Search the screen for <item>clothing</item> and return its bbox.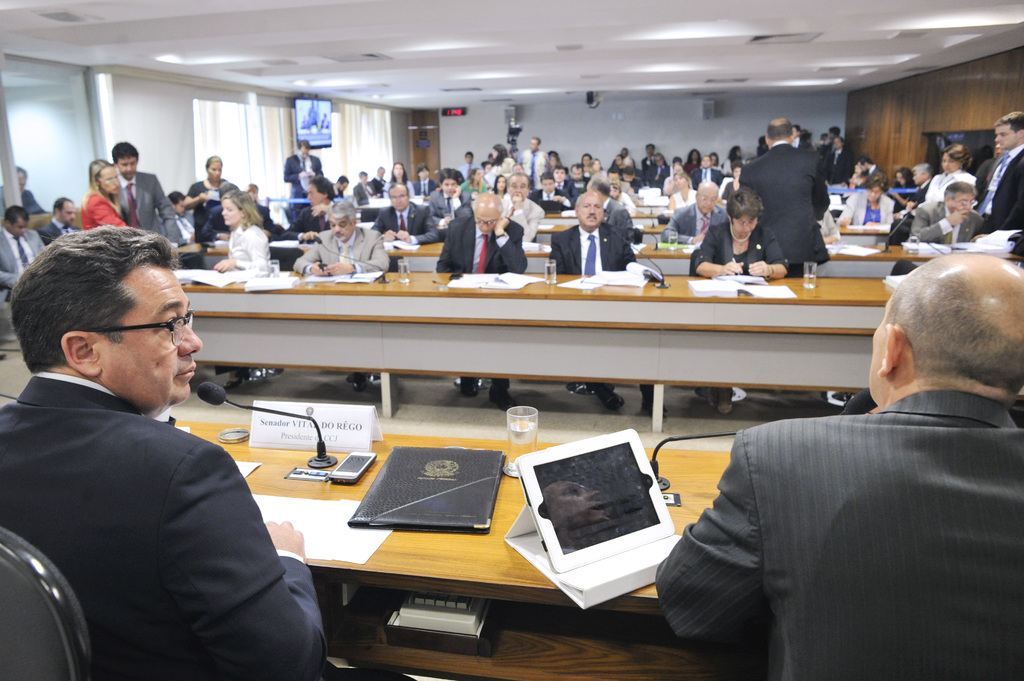
Found: [left=173, top=213, right=196, bottom=243].
